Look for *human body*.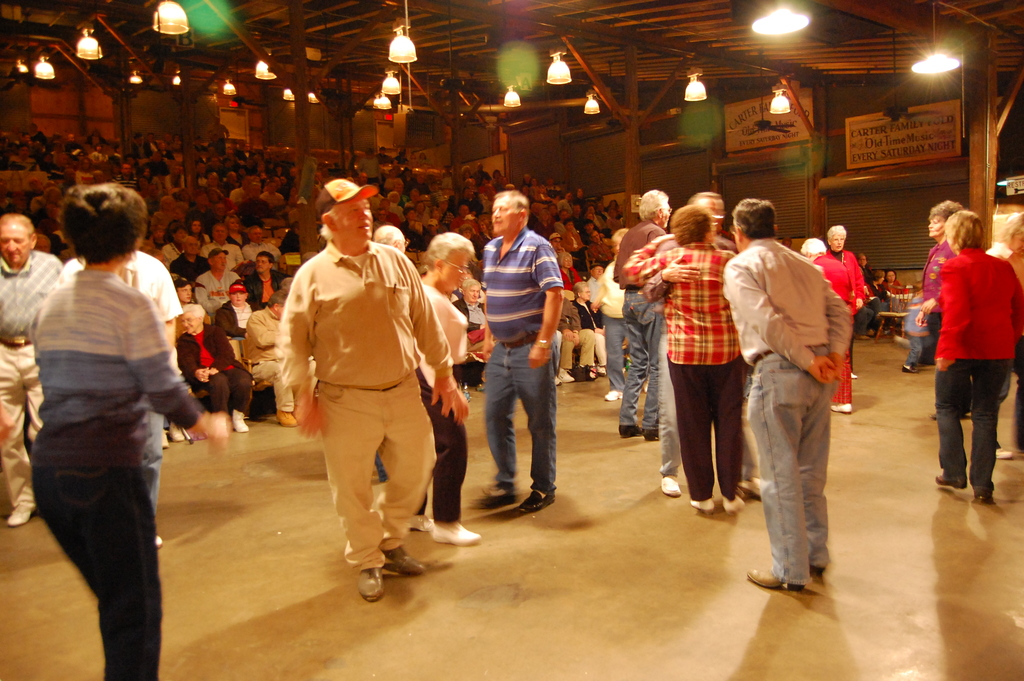
Found: <box>126,137,157,162</box>.
